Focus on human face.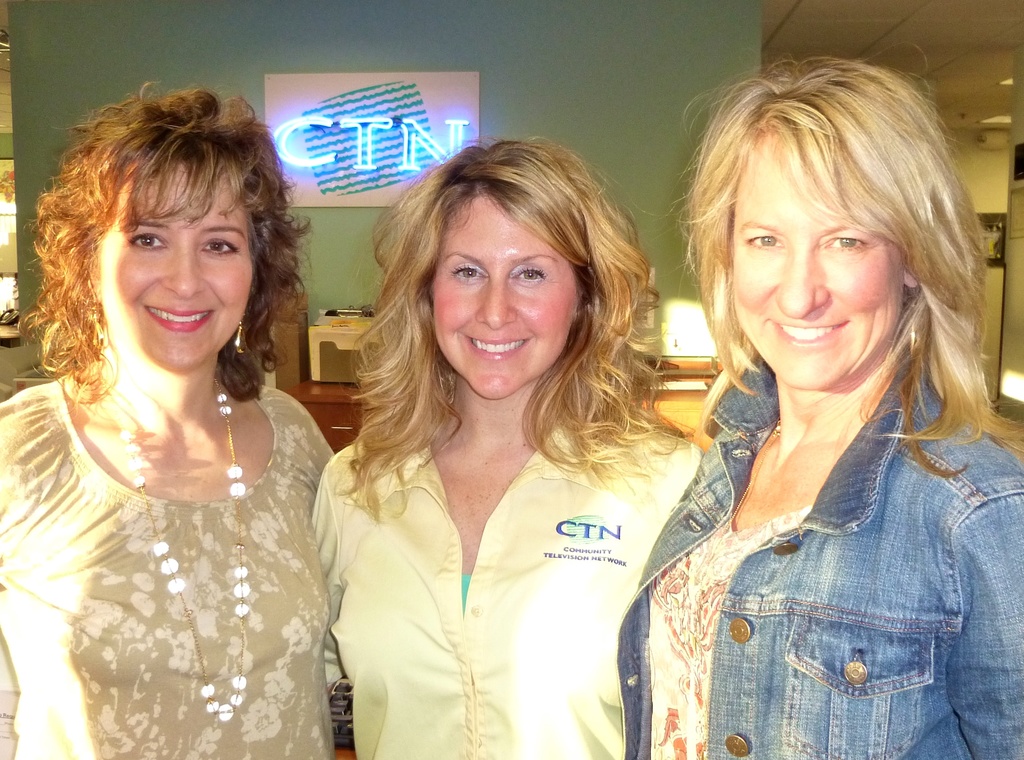
Focused at x1=433 y1=185 x2=572 y2=395.
